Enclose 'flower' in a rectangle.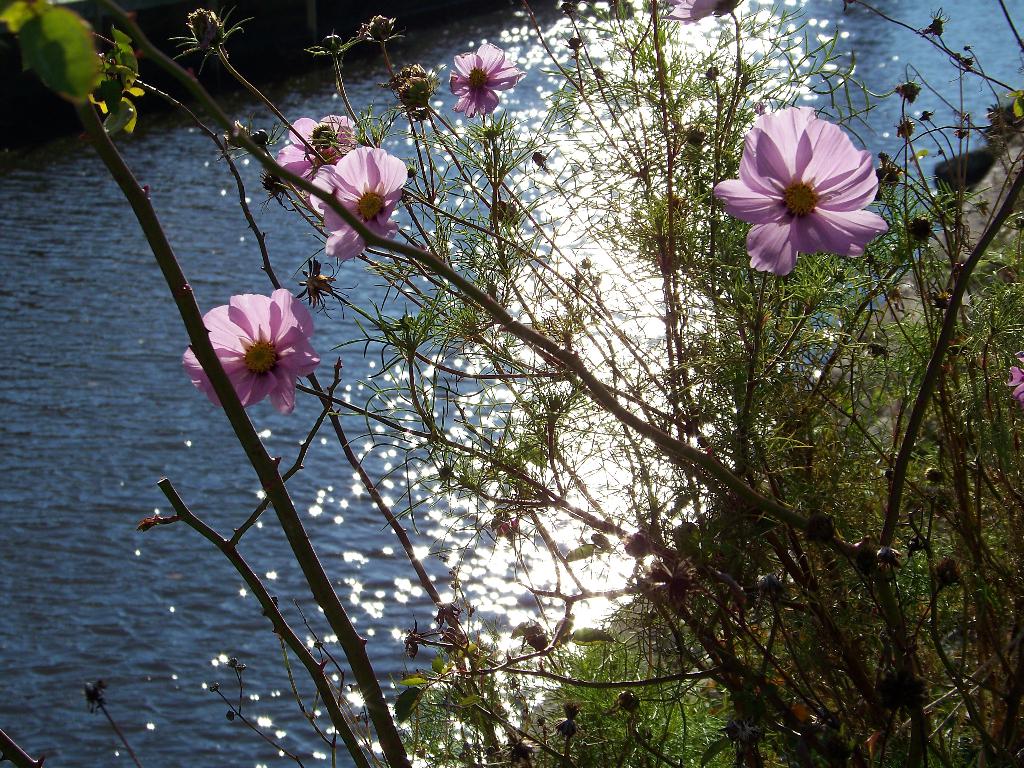
box=[408, 106, 430, 120].
